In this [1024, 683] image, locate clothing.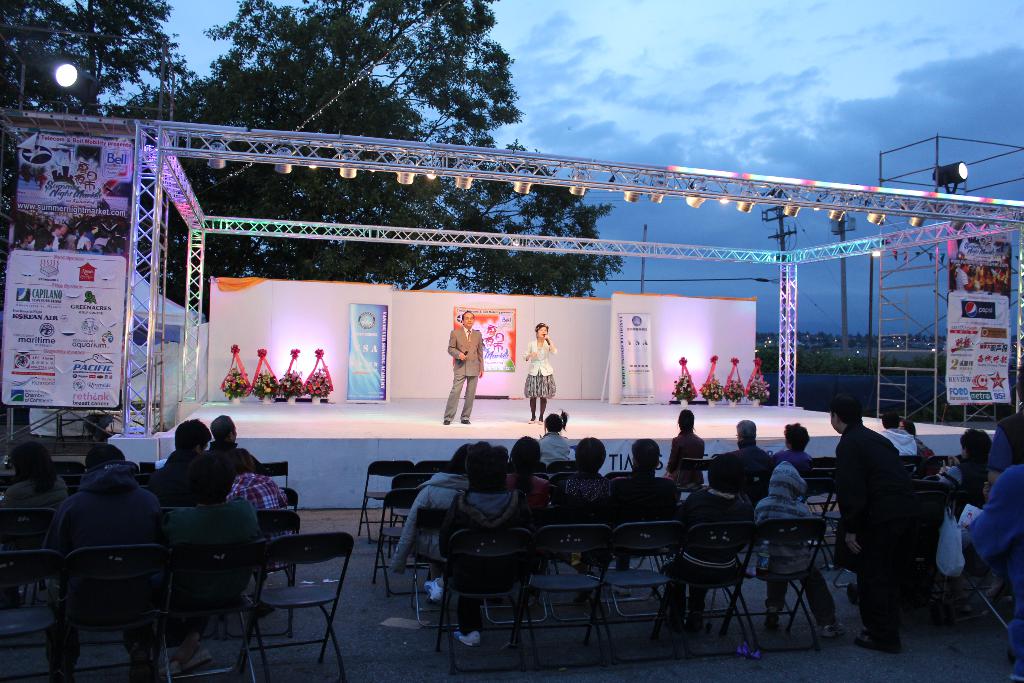
Bounding box: (left=522, top=336, right=559, bottom=418).
